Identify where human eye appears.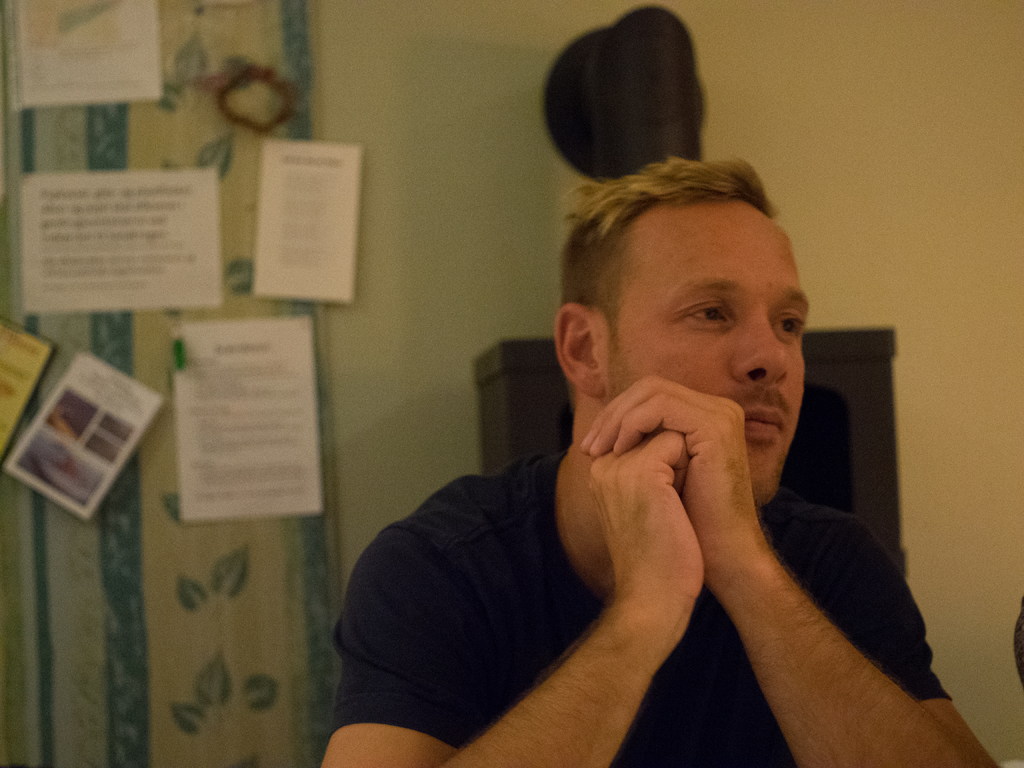
Appears at {"left": 674, "top": 296, "right": 733, "bottom": 335}.
